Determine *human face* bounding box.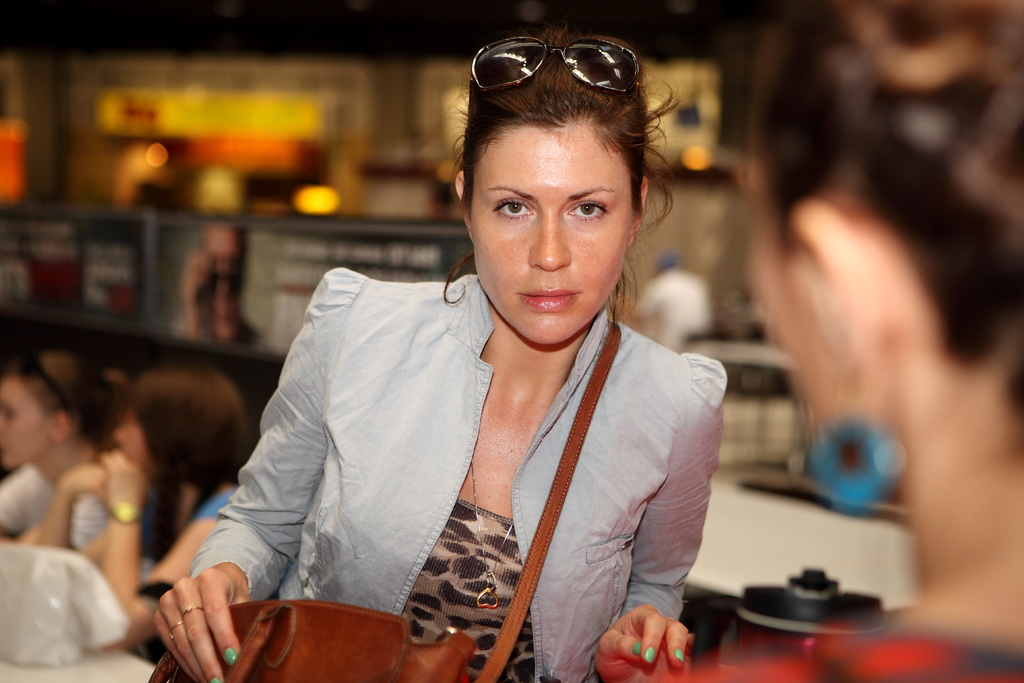
Determined: bbox=(760, 263, 860, 462).
